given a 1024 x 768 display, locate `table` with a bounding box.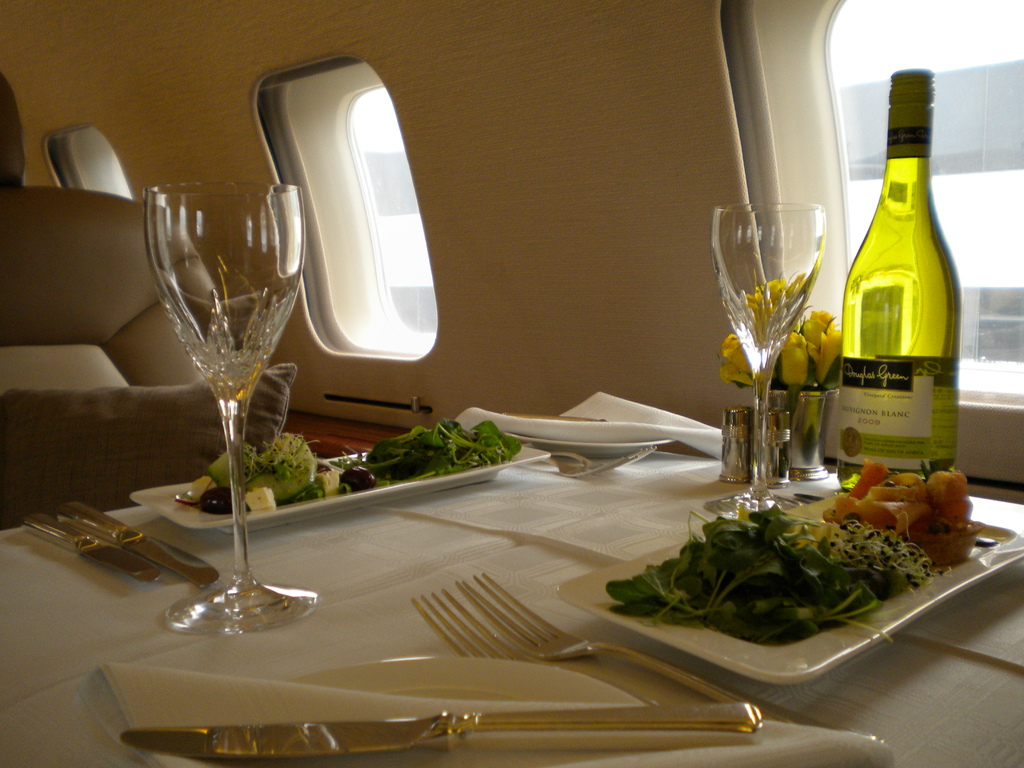
Located: [left=0, top=388, right=1023, bottom=767].
